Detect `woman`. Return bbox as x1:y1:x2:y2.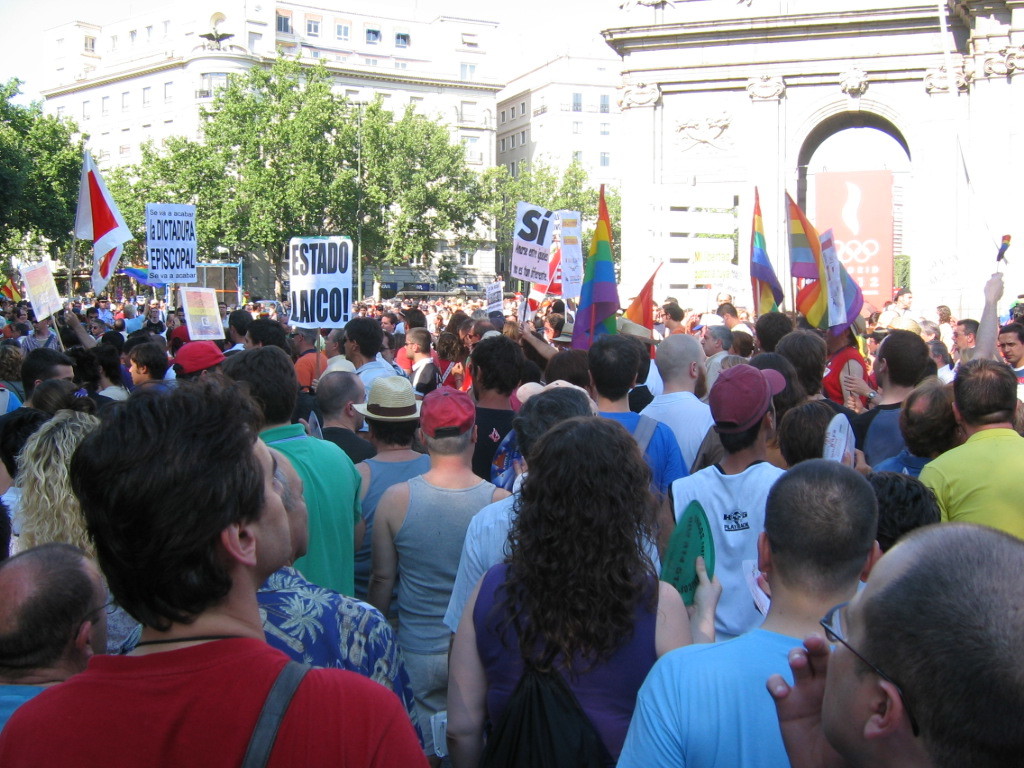
443:423:725:767.
